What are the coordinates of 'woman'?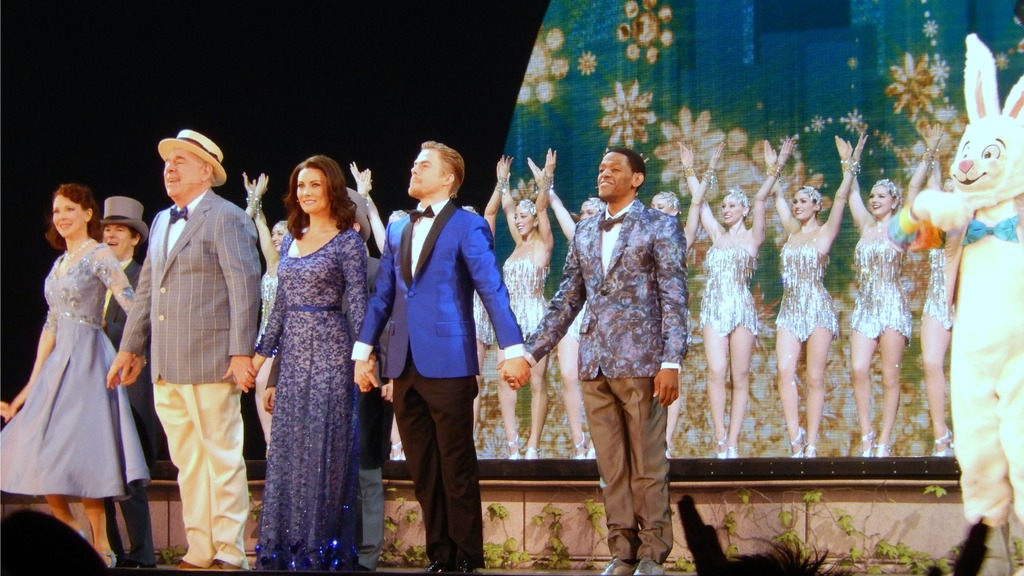
500/147/558/461.
